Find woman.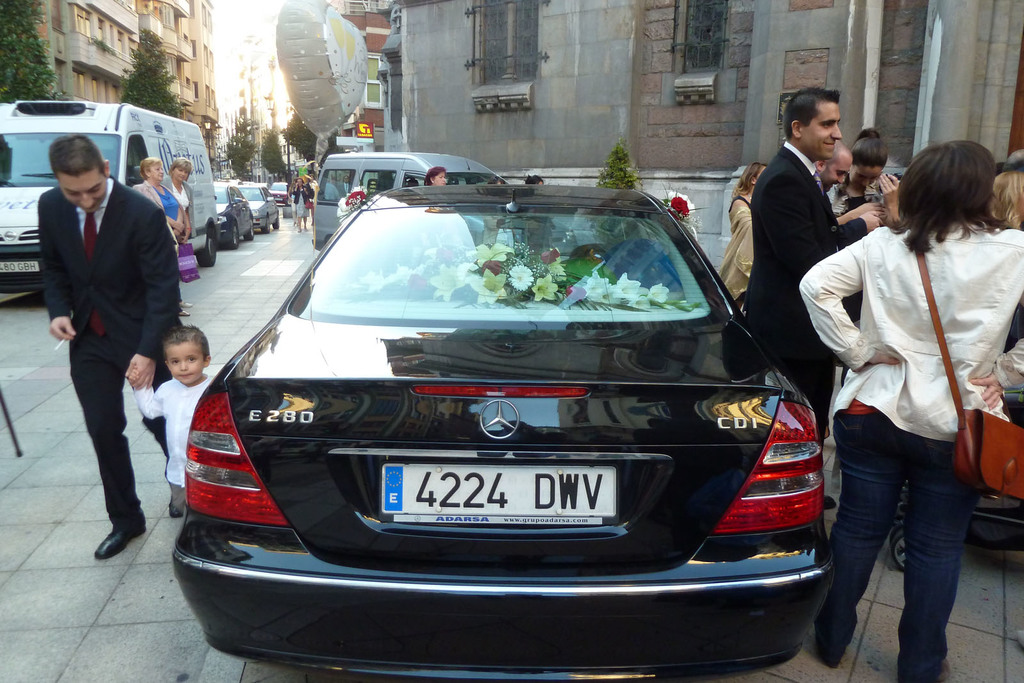
165,152,198,241.
